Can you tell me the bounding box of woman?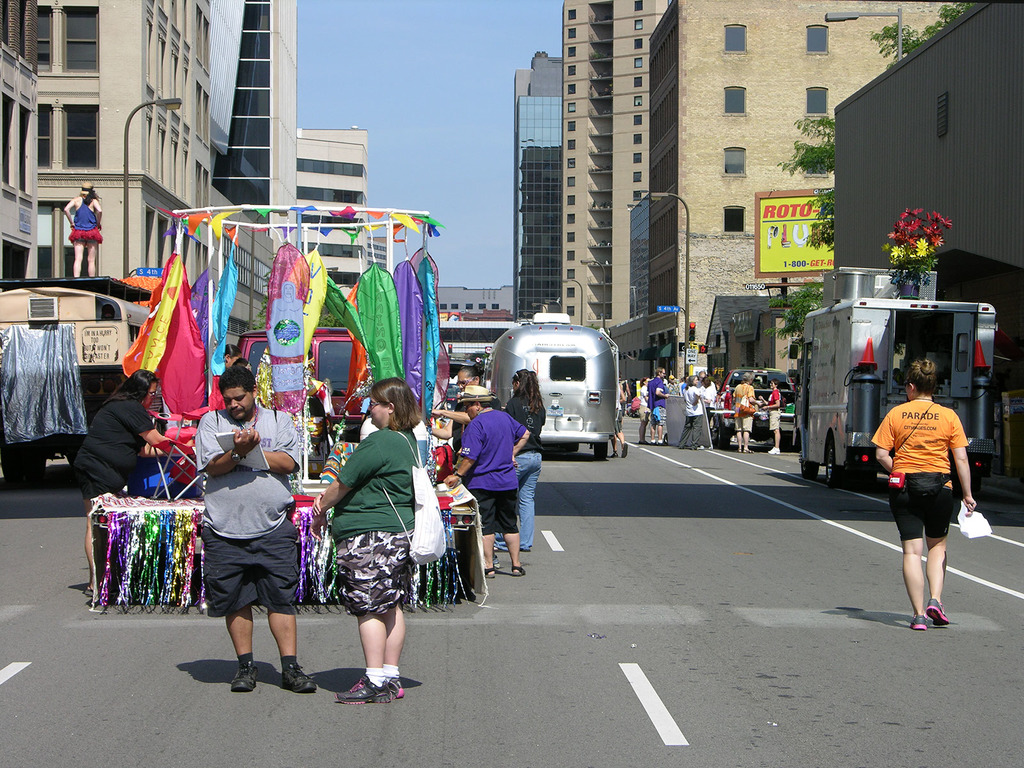
region(702, 376, 718, 426).
